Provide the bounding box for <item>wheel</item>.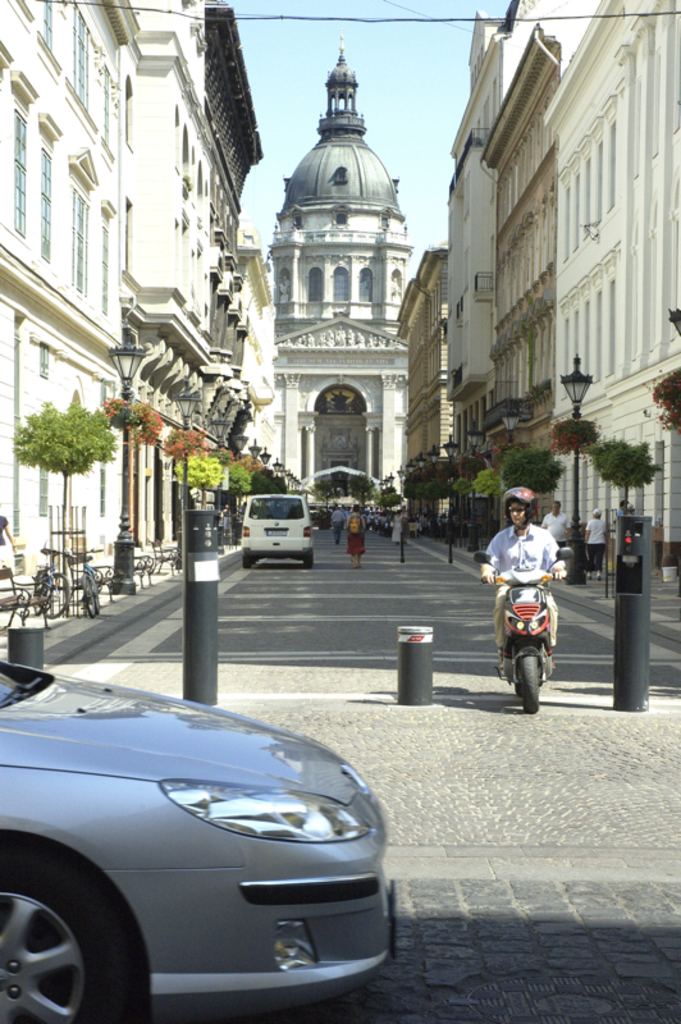
rect(92, 580, 104, 616).
